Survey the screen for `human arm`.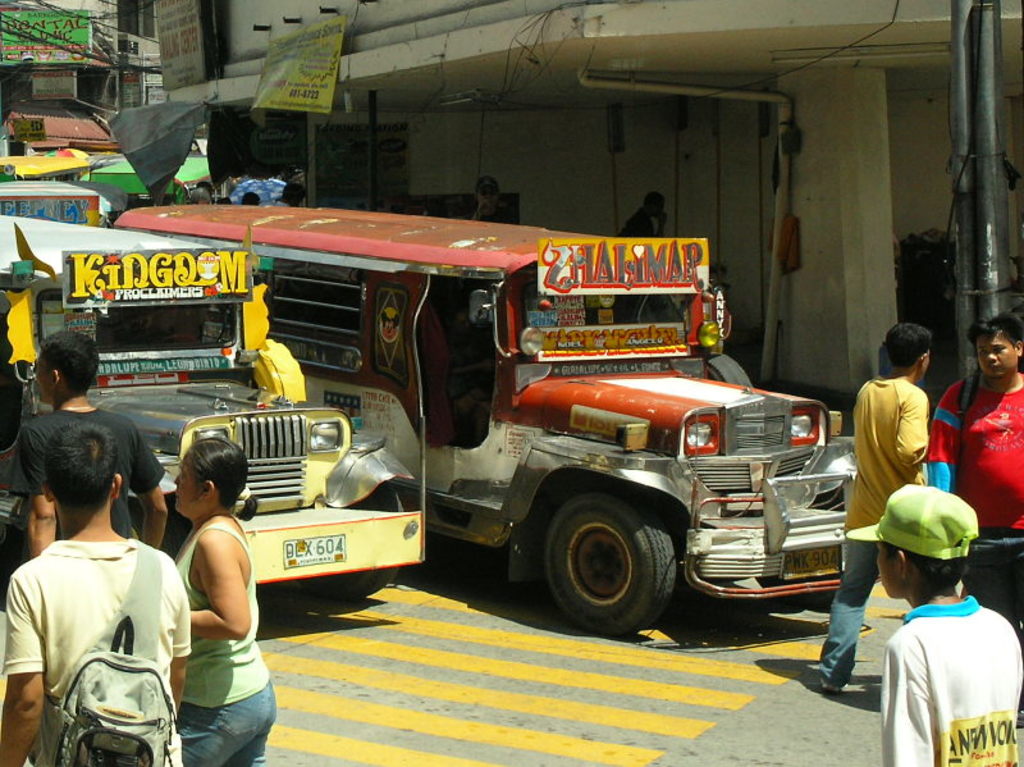
Survey found: left=0, top=569, right=51, bottom=766.
